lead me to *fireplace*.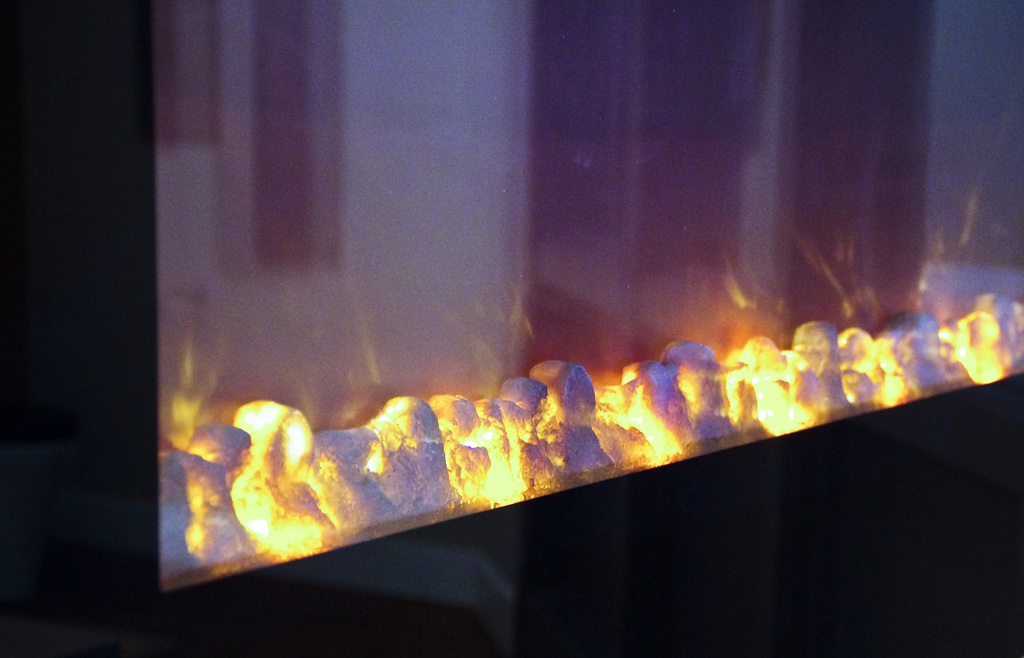
Lead to locate(1, 0, 1002, 657).
